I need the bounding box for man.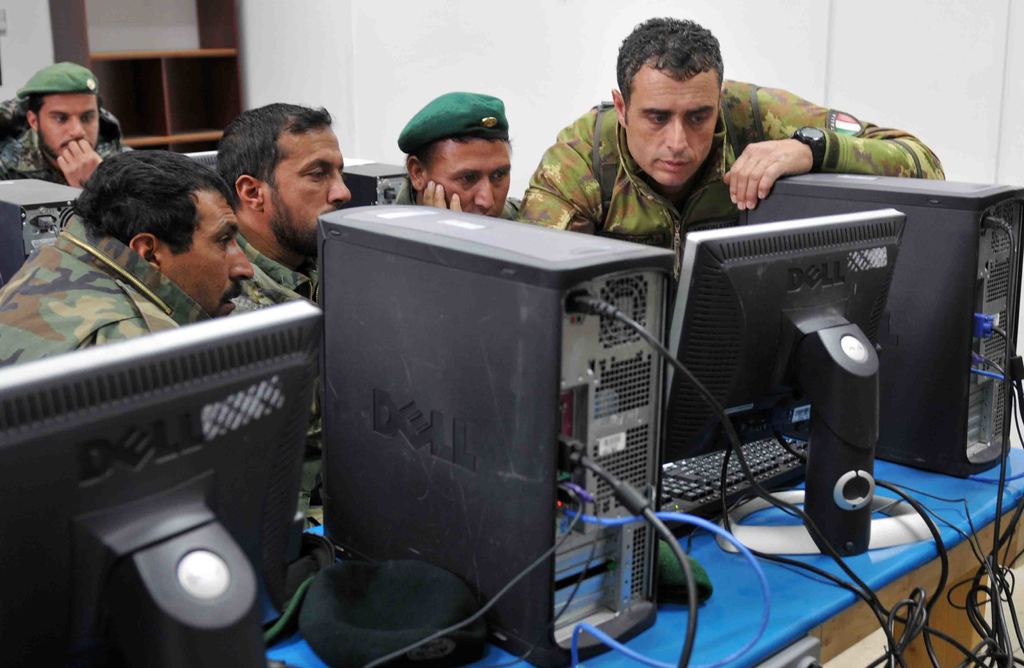
Here it is: crop(0, 149, 254, 371).
